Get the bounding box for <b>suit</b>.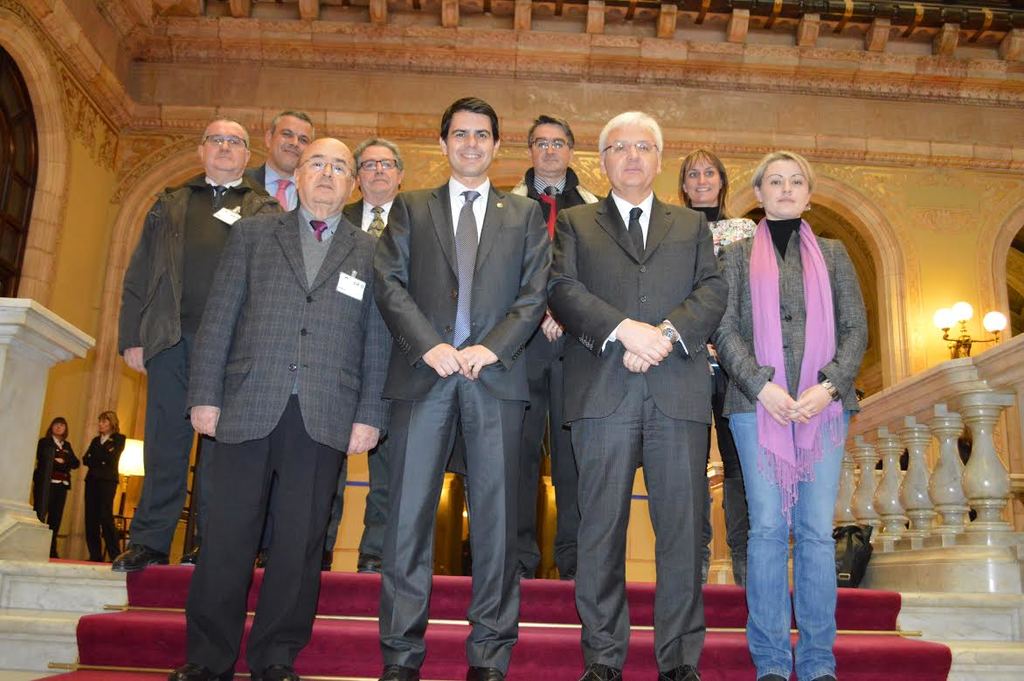
[241, 156, 305, 212].
